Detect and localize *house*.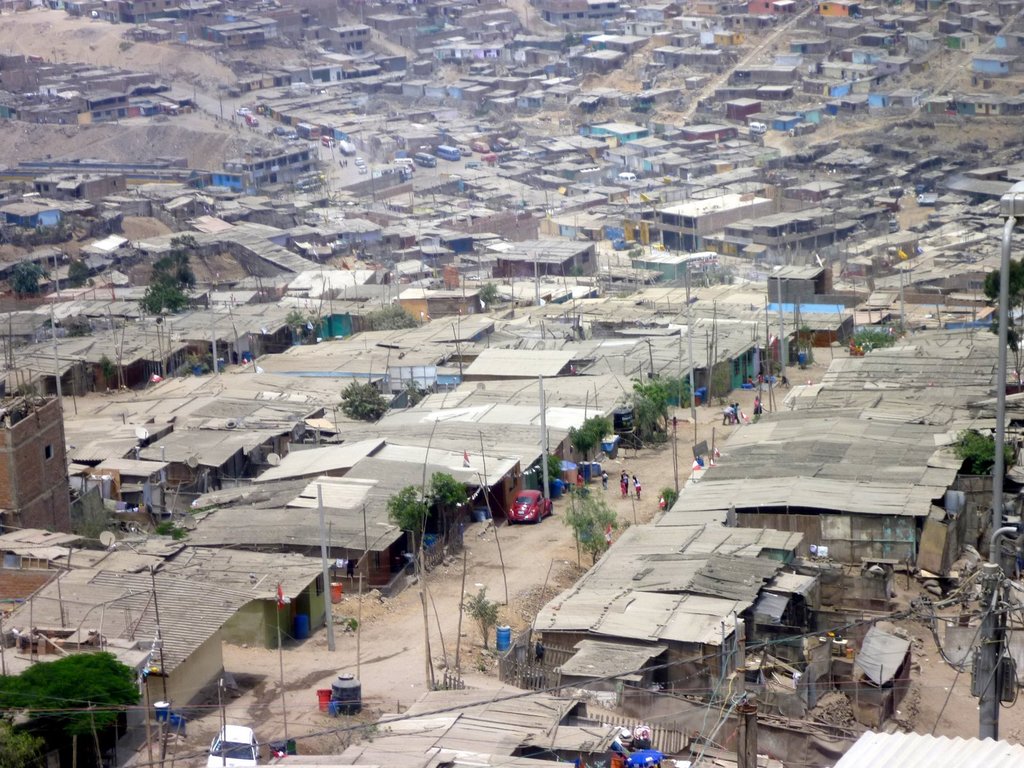
Localized at detection(0, 367, 44, 399).
